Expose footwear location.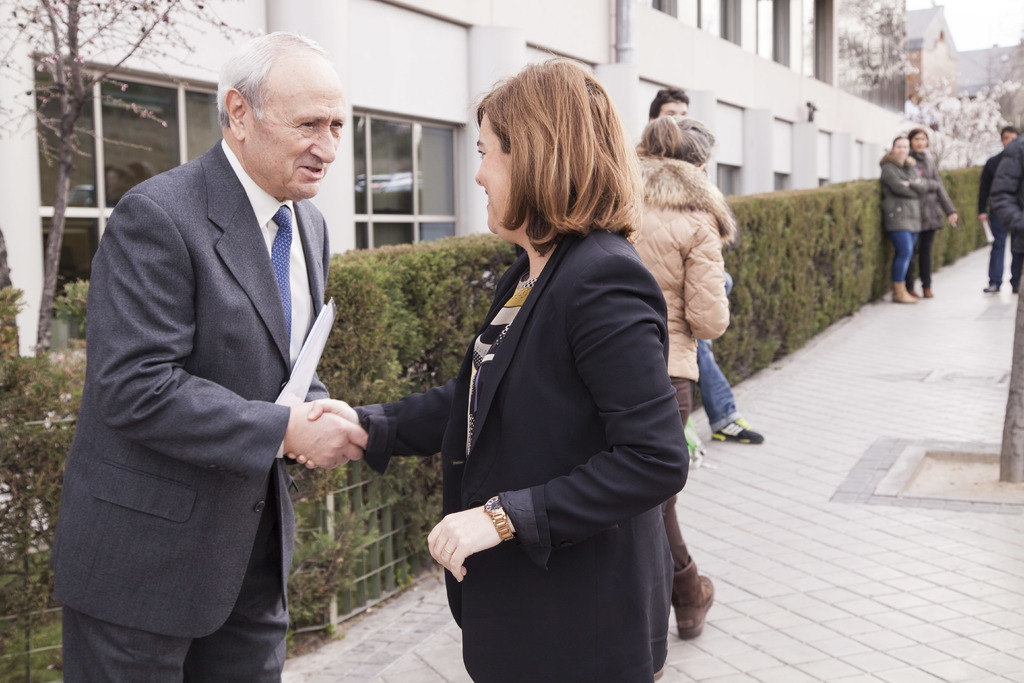
Exposed at l=714, t=415, r=762, b=445.
